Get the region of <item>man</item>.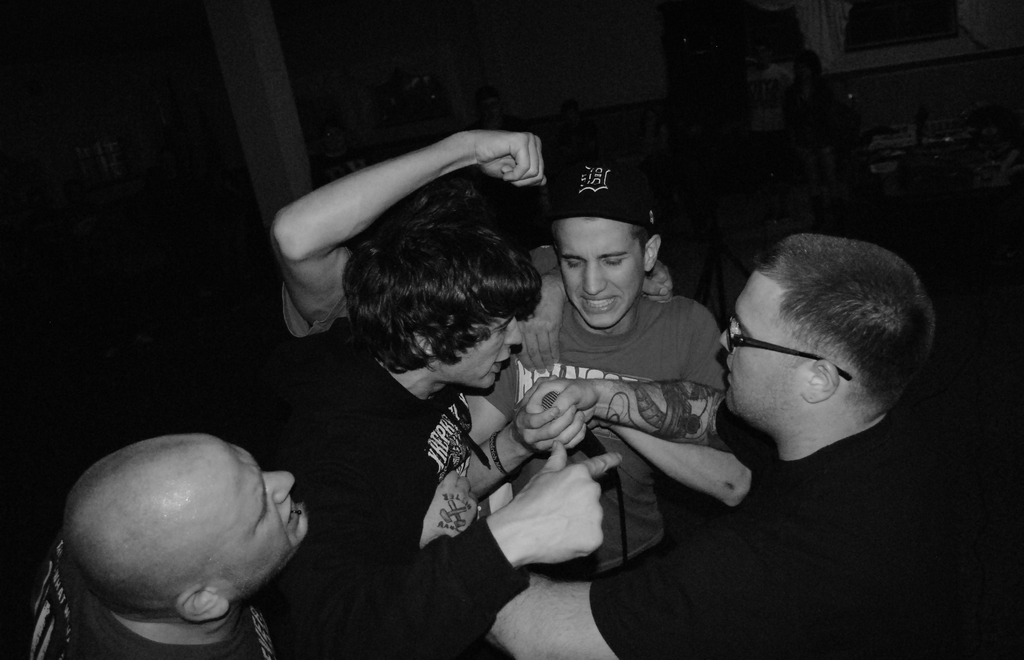
(x1=461, y1=161, x2=729, y2=584).
